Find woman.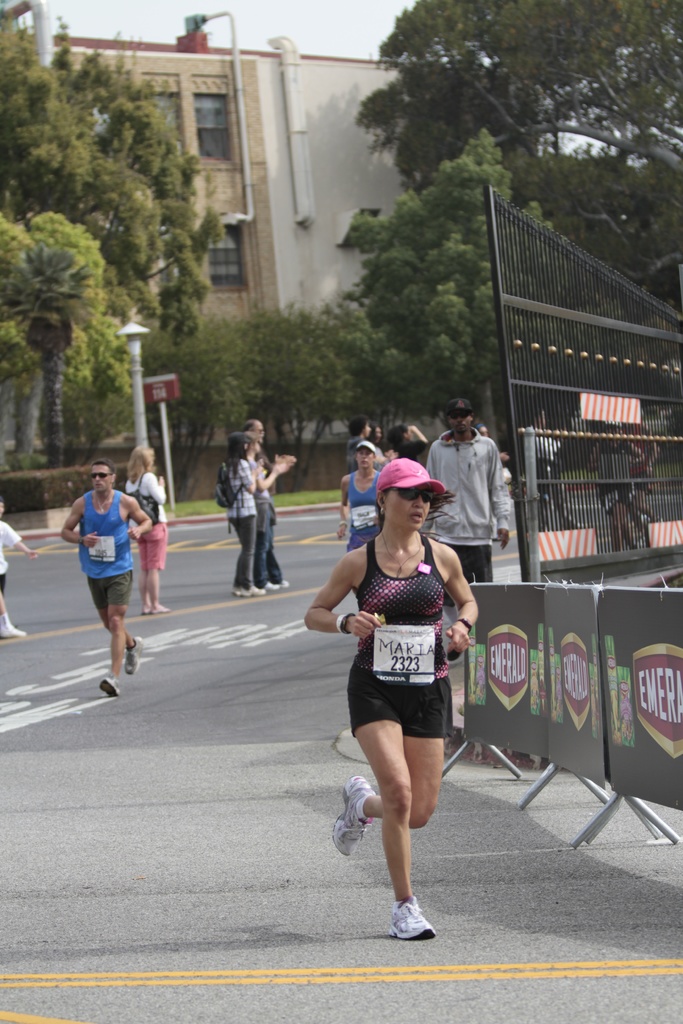
[218,431,264,599].
